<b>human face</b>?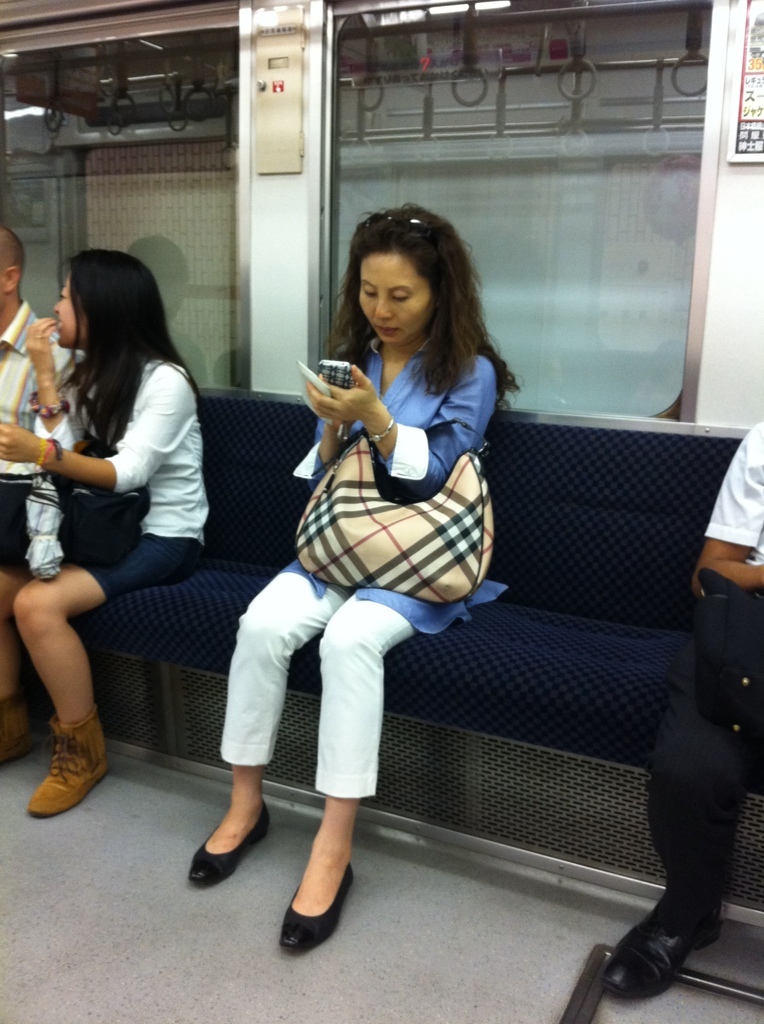
356:249:438:341
